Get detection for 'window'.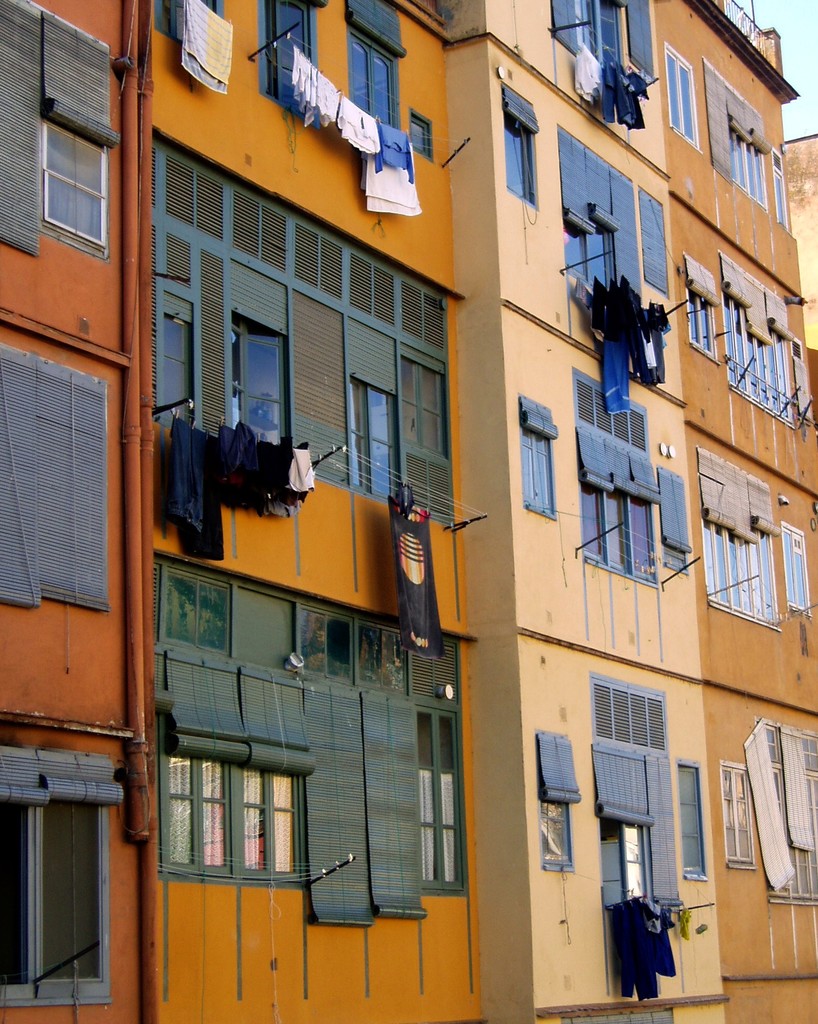
Detection: <box>45,121,108,248</box>.
